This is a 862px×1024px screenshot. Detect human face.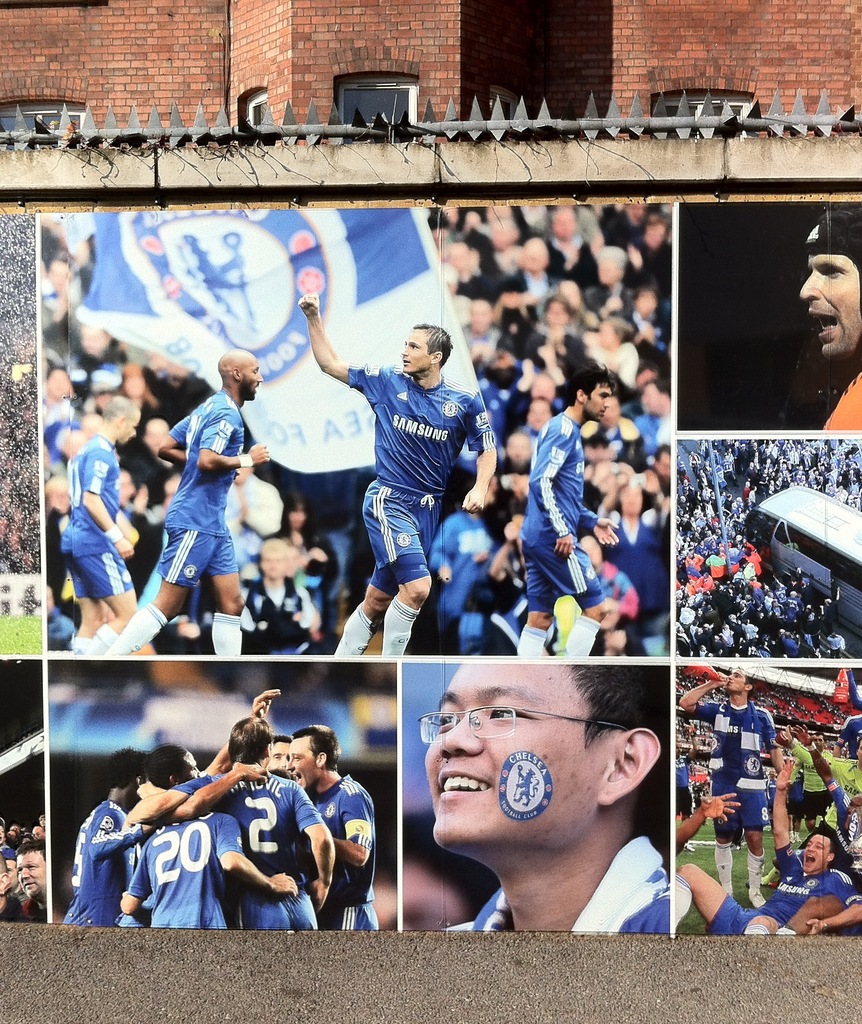
box=[579, 377, 607, 412].
